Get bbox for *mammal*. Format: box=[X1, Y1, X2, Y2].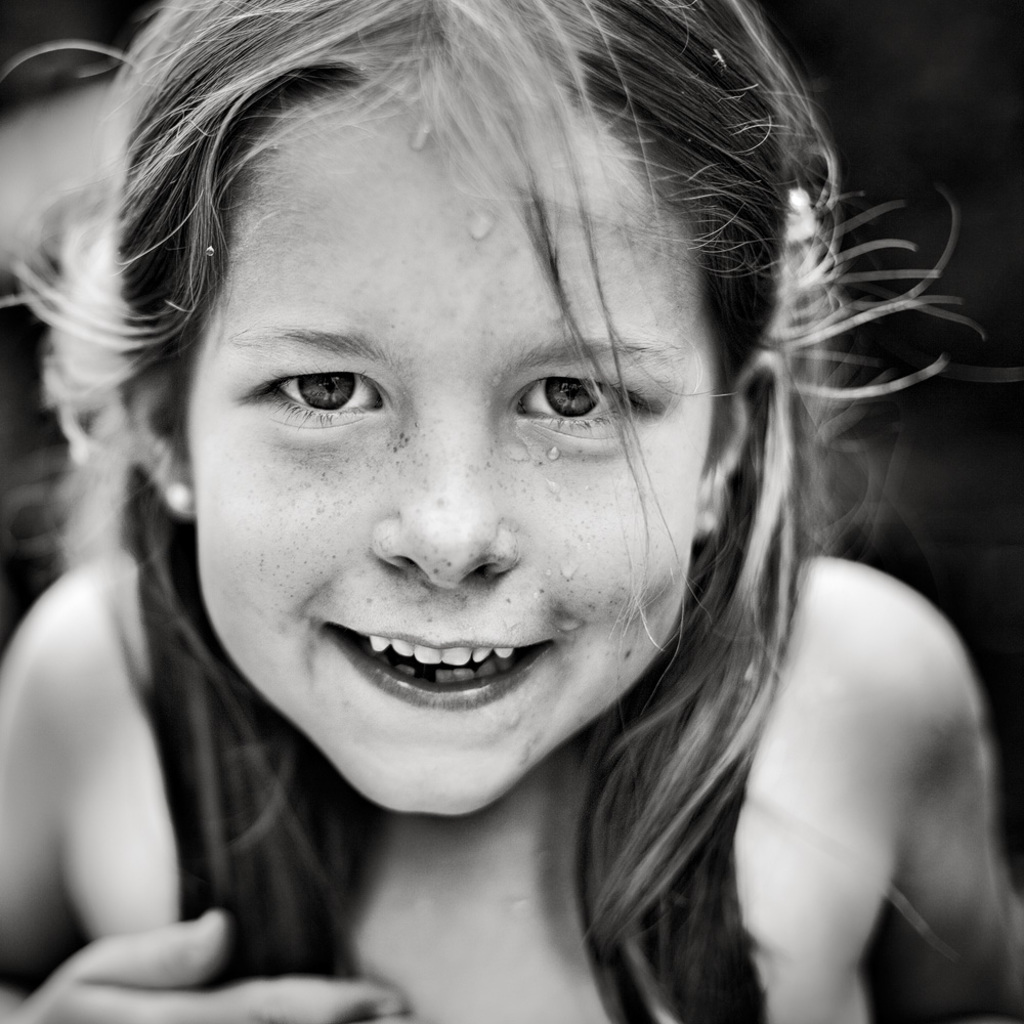
box=[0, 0, 1023, 1023].
